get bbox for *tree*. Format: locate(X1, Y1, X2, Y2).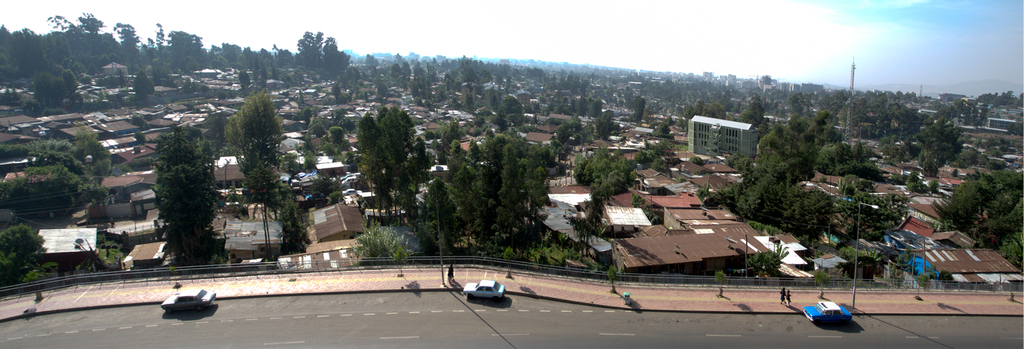
locate(343, 63, 362, 86).
